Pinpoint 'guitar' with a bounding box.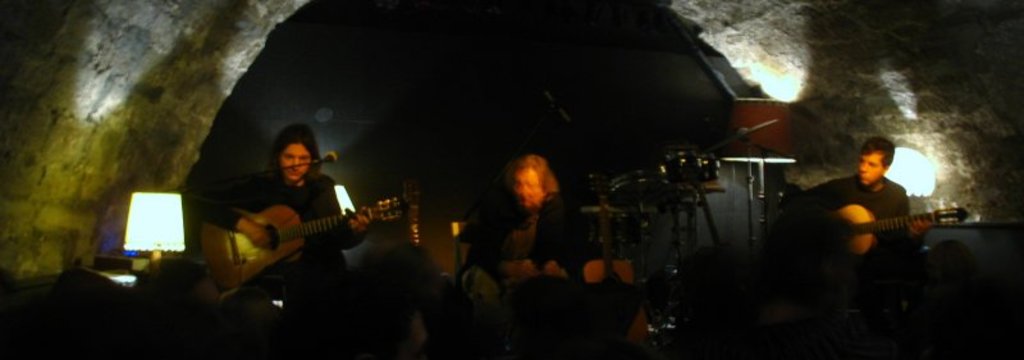
{"x1": 831, "y1": 205, "x2": 972, "y2": 259}.
